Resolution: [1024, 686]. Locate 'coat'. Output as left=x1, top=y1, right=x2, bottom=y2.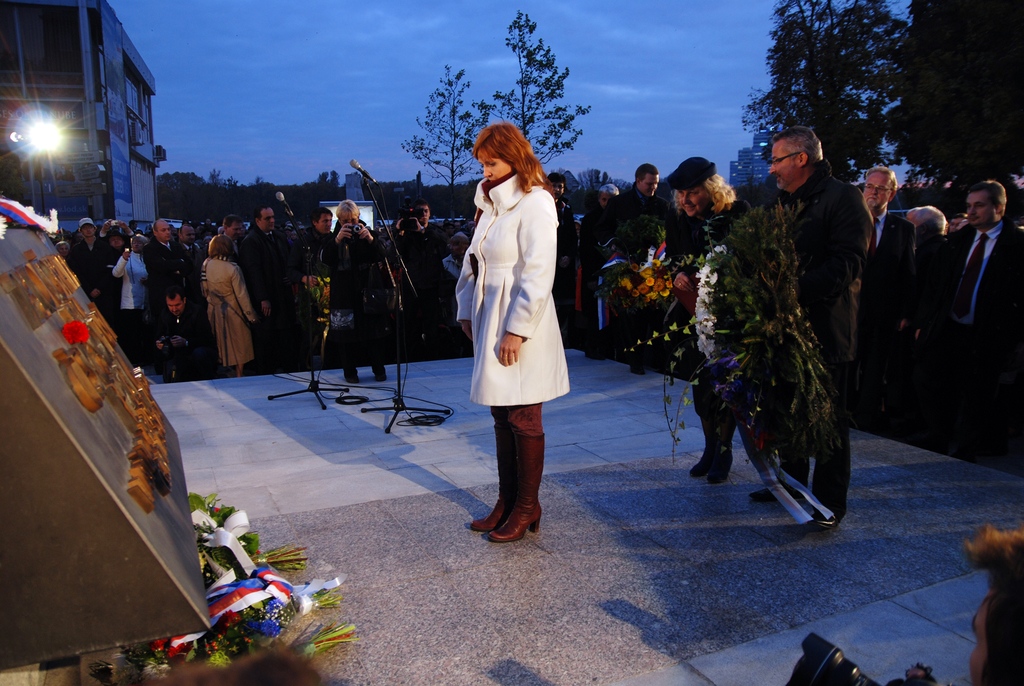
left=785, top=162, right=872, bottom=370.
